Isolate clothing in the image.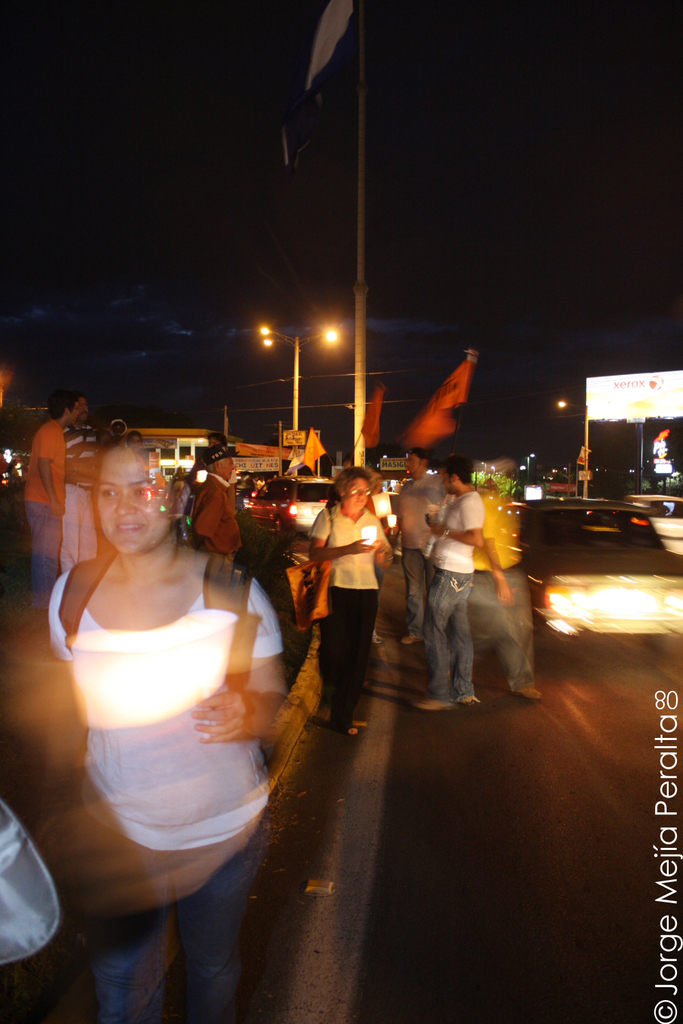
Isolated region: x1=466 y1=498 x2=536 y2=685.
